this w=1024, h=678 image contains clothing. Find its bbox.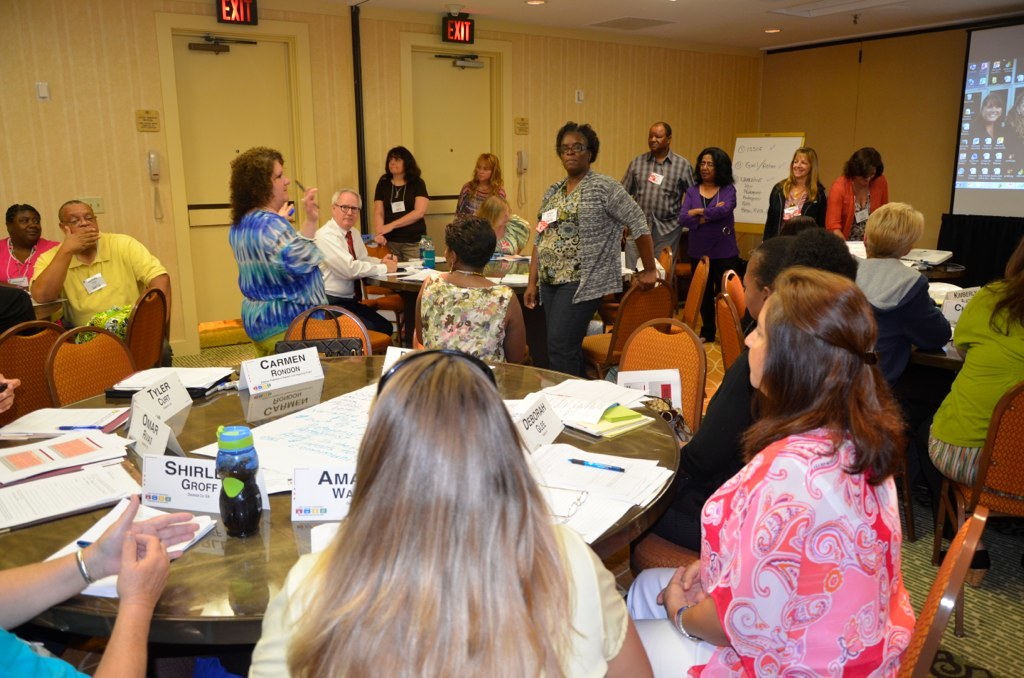
<region>761, 181, 830, 239</region>.
